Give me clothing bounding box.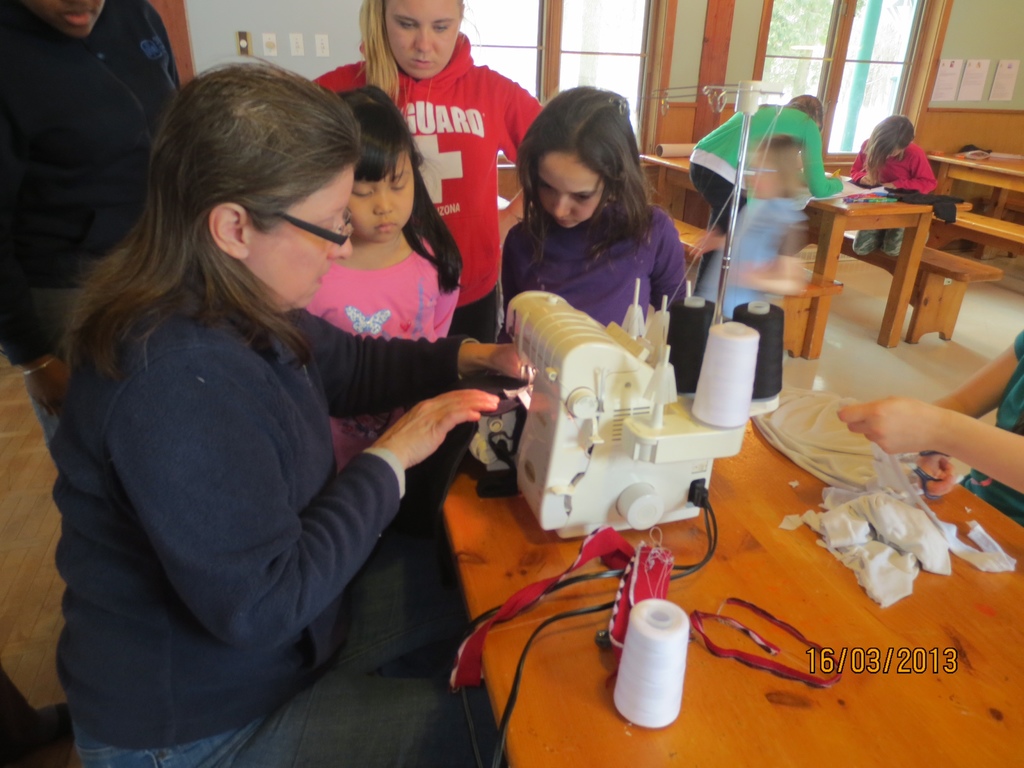
[left=298, top=27, right=551, bottom=348].
